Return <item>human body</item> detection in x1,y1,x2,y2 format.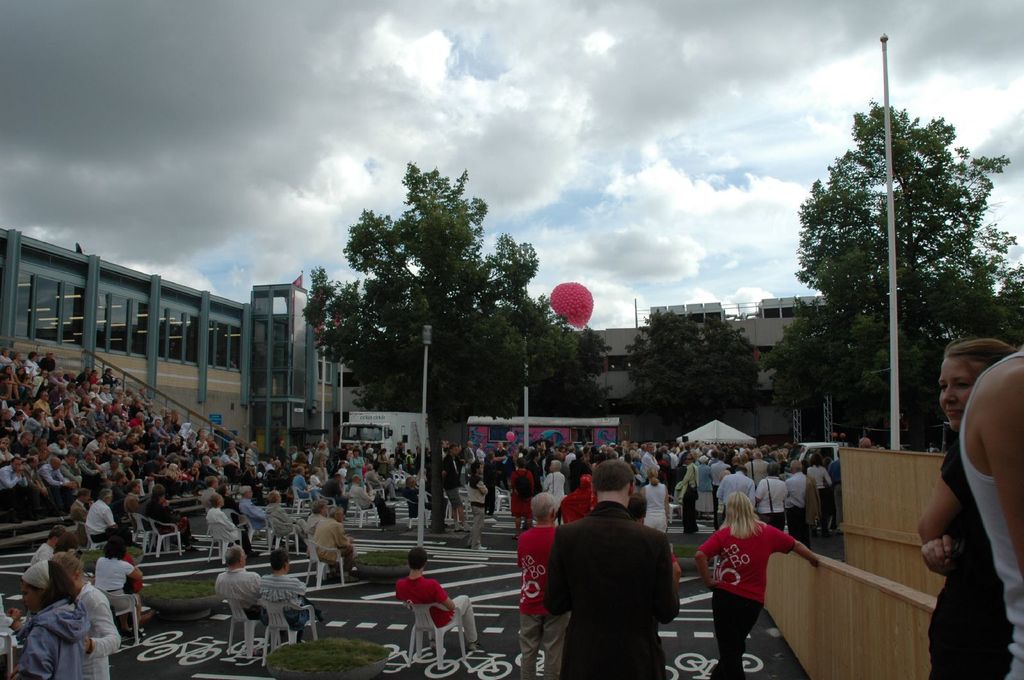
492,440,506,466.
